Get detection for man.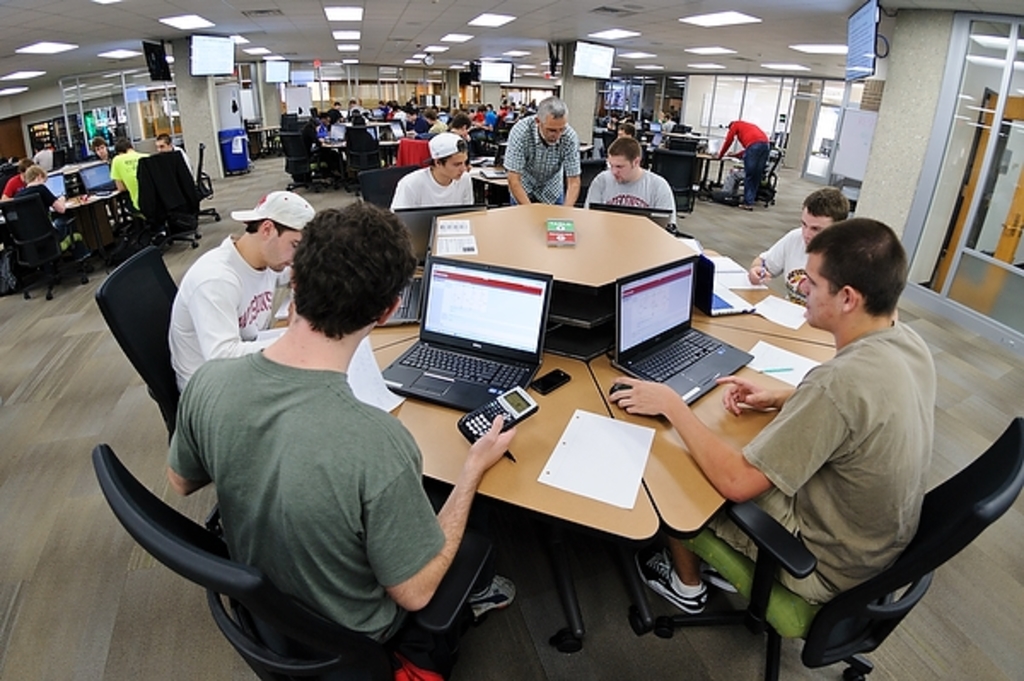
Detection: (604,215,937,614).
